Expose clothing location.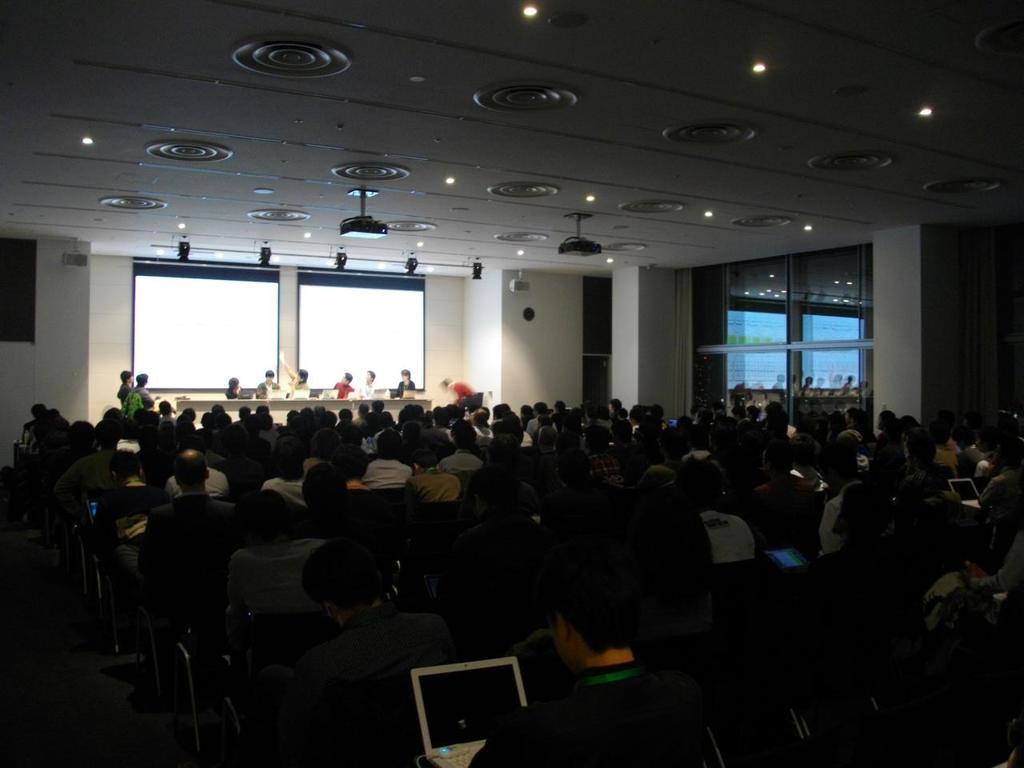
Exposed at 282,361,312,395.
